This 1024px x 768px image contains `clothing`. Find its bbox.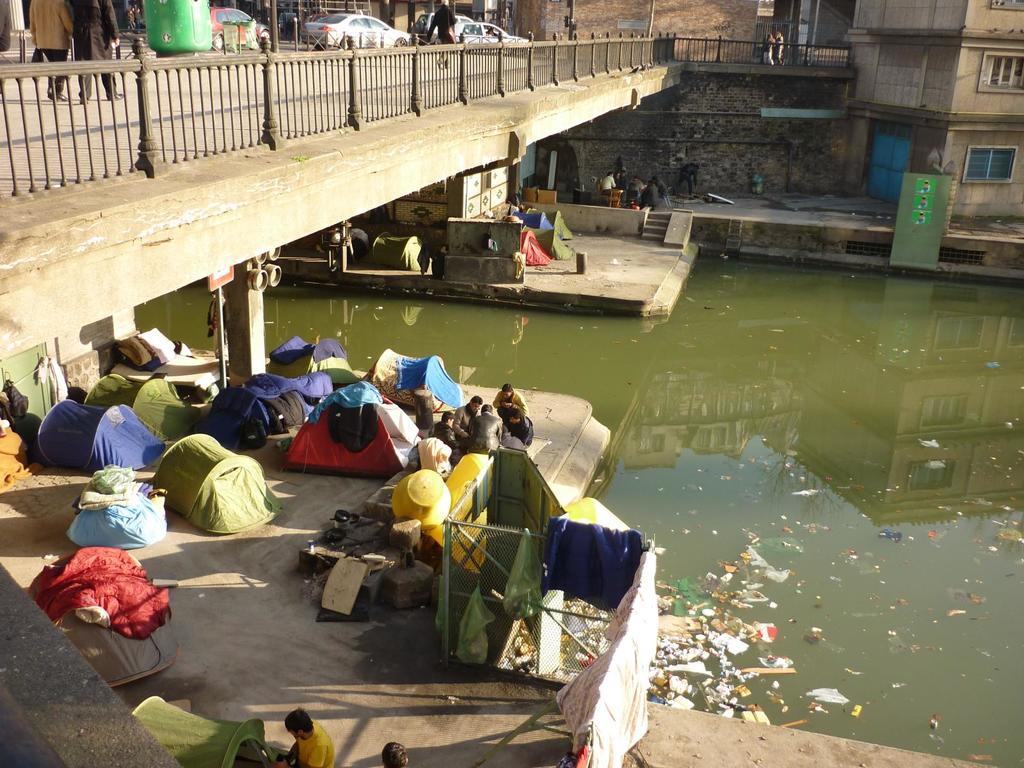
left=491, top=388, right=525, bottom=415.
